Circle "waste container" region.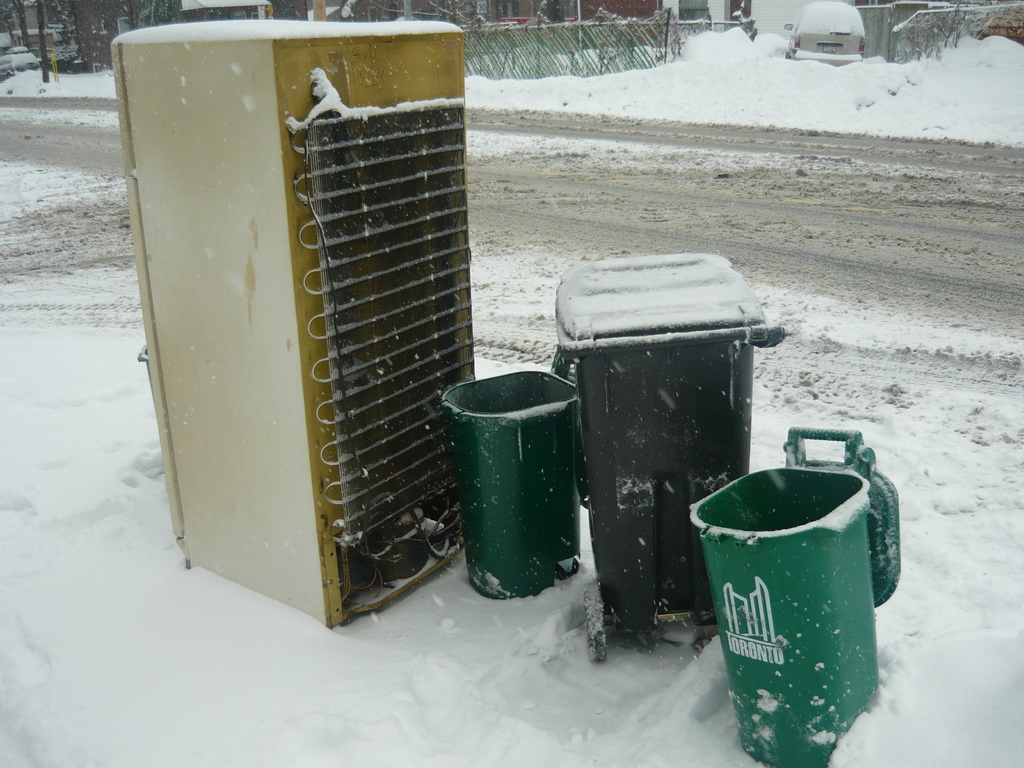
Region: [left=687, top=420, right=915, bottom=766].
